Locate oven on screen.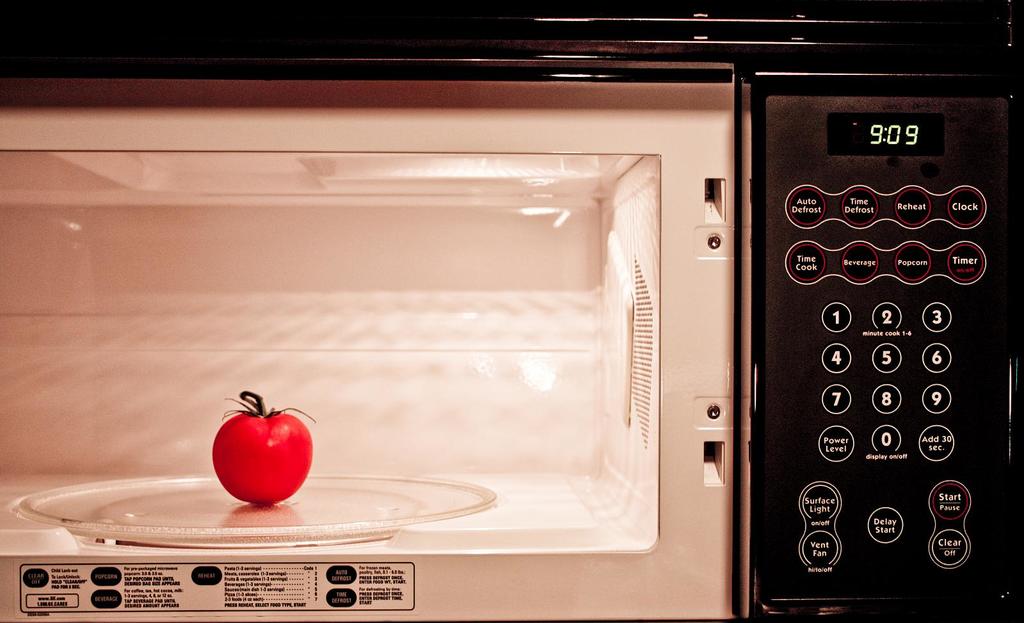
On screen at region(0, 0, 1023, 622).
